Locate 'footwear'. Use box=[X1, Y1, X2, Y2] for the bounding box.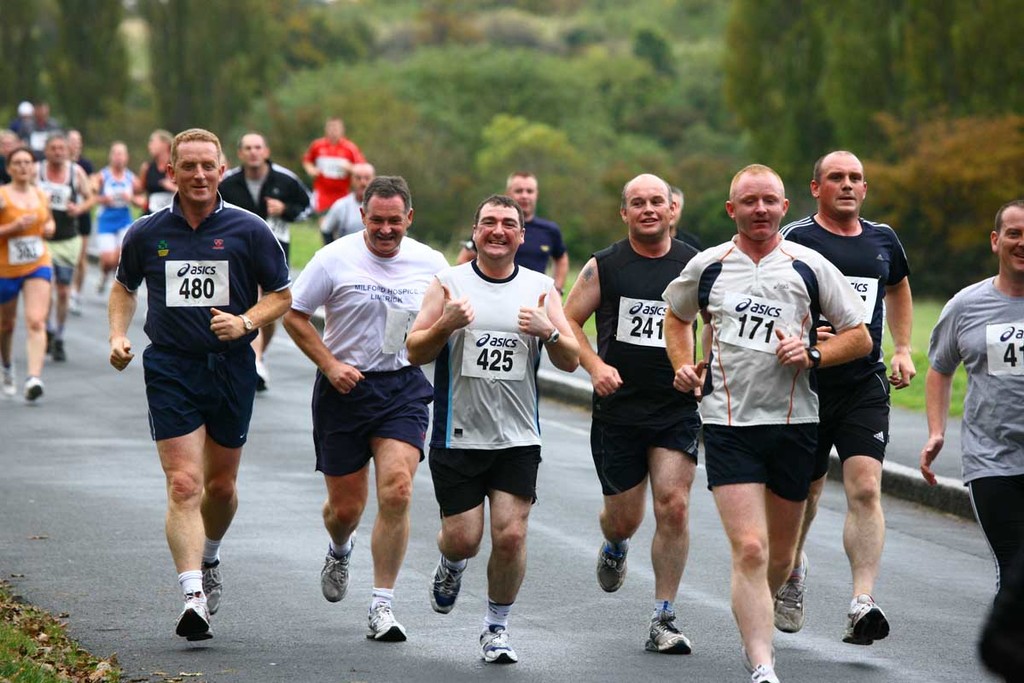
box=[840, 592, 890, 647].
